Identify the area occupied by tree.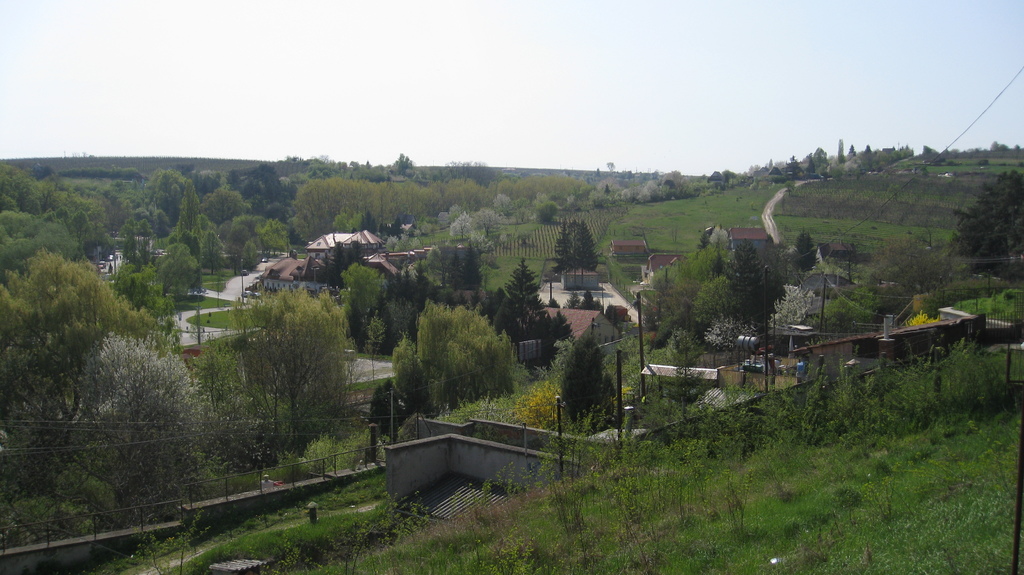
Area: 684, 277, 748, 350.
